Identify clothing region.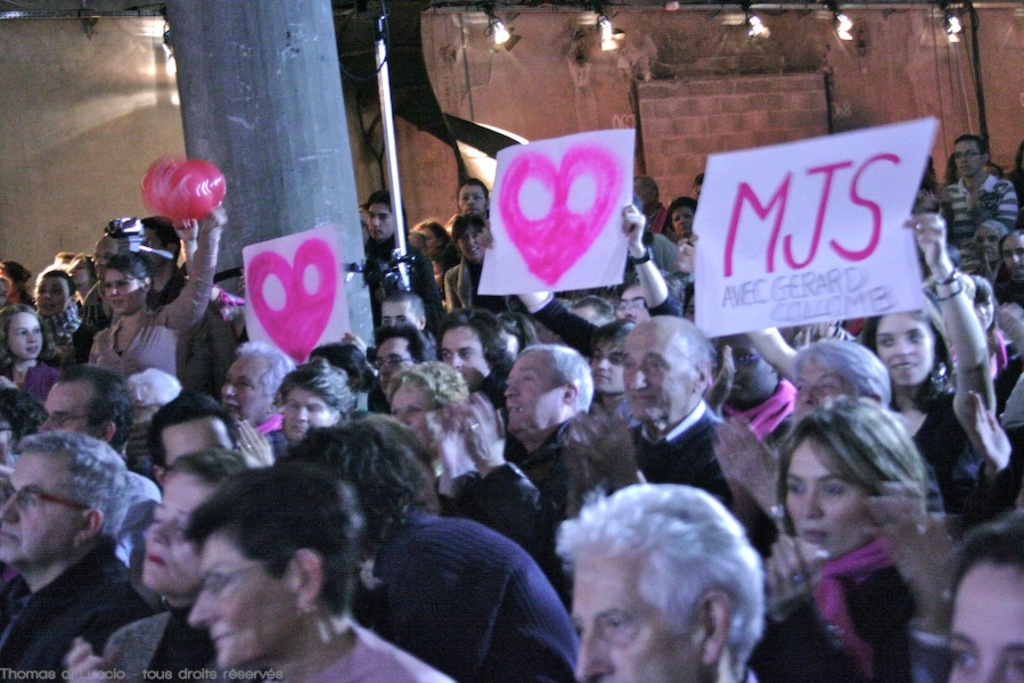
Region: (x1=82, y1=220, x2=226, y2=380).
